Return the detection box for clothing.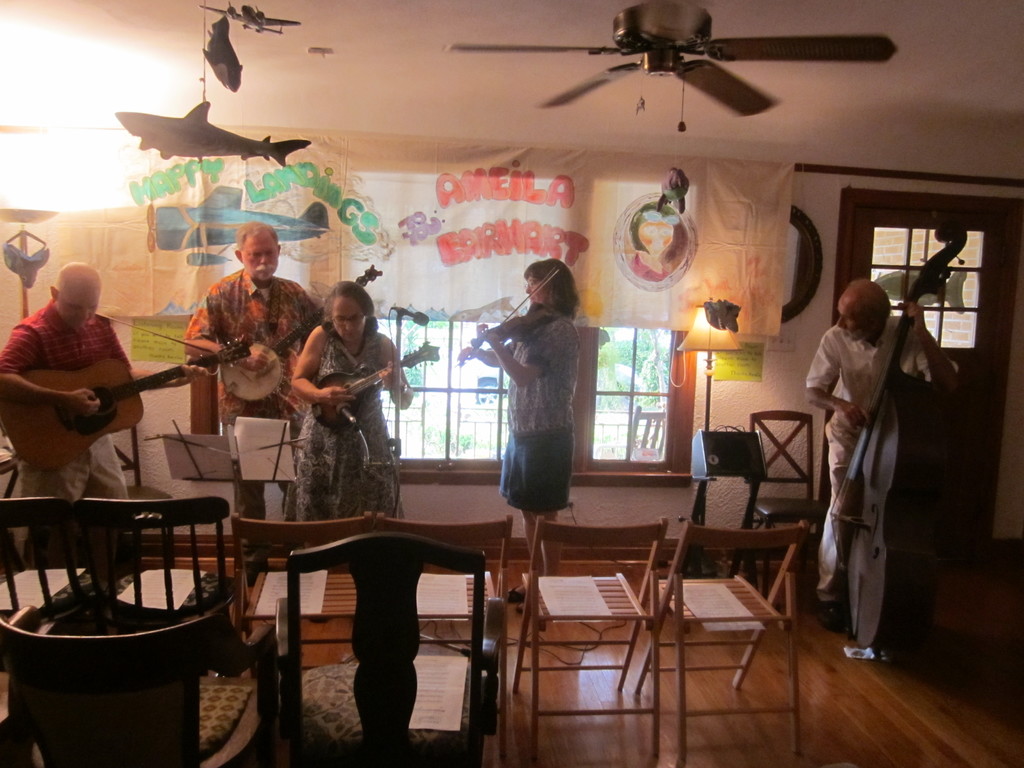
rect(493, 303, 587, 520).
